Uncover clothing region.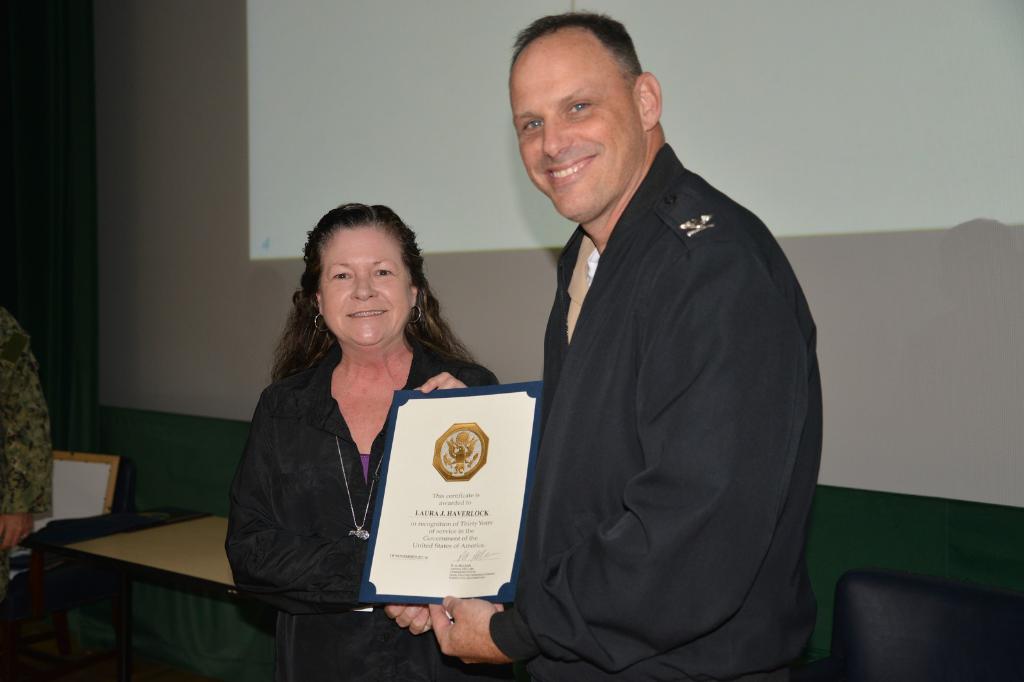
Uncovered: bbox(219, 349, 481, 677).
